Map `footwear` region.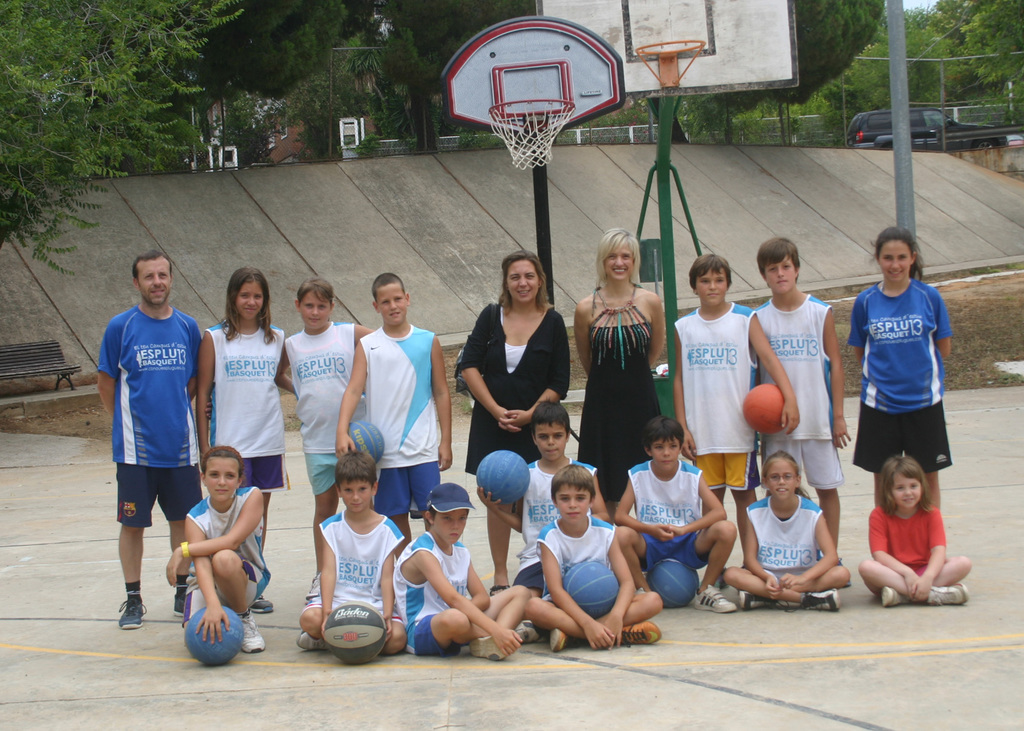
Mapped to 175,577,196,616.
